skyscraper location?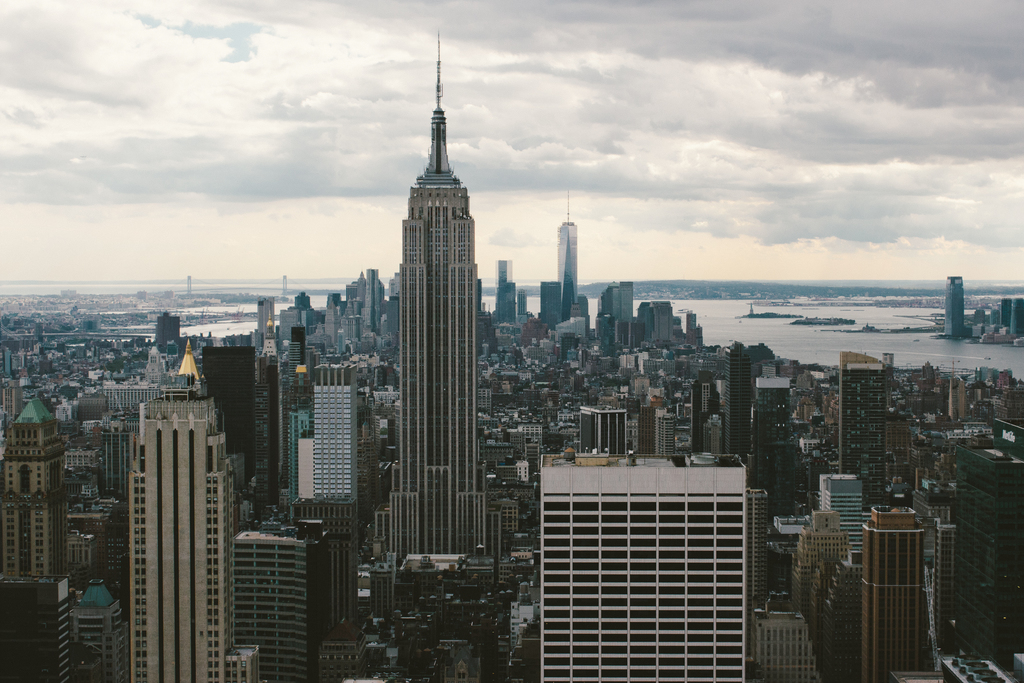
117, 343, 241, 682
